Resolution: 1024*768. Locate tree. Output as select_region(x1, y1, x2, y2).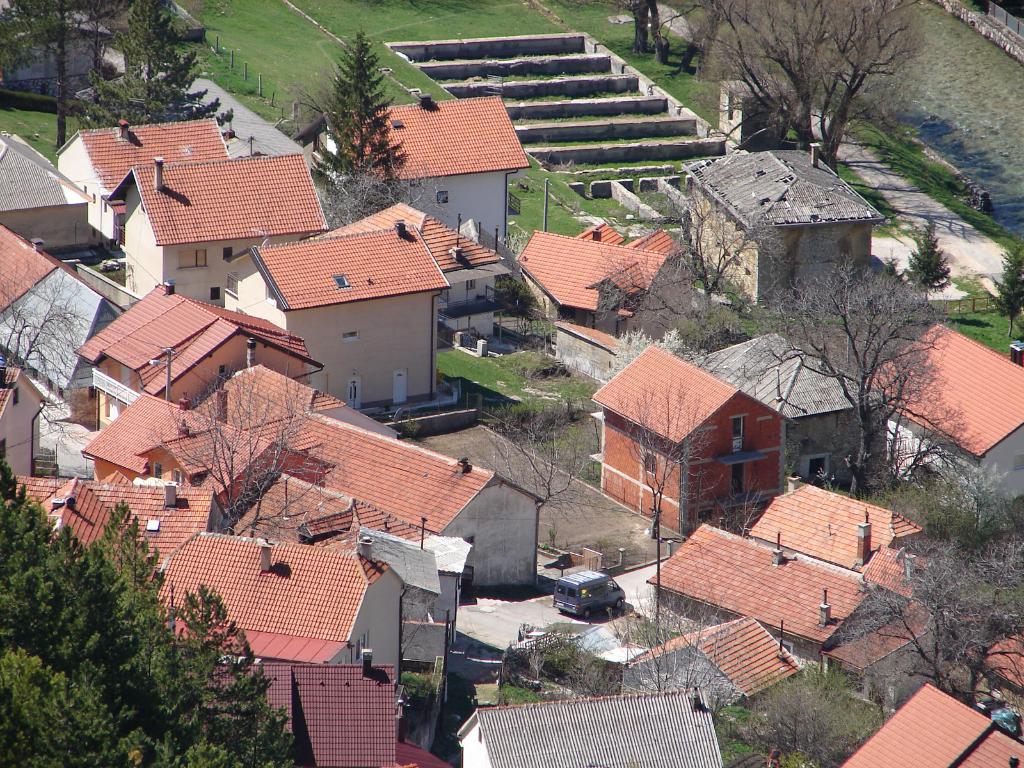
select_region(737, 662, 897, 767).
